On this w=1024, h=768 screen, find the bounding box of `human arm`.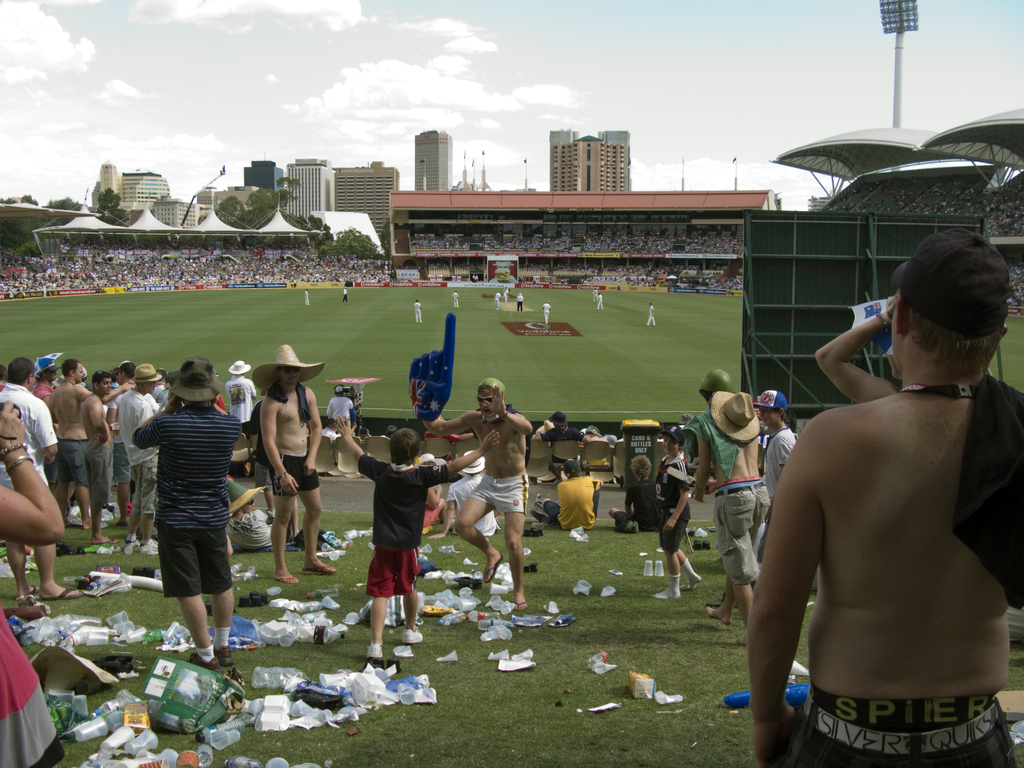
Bounding box: bbox(742, 420, 826, 767).
